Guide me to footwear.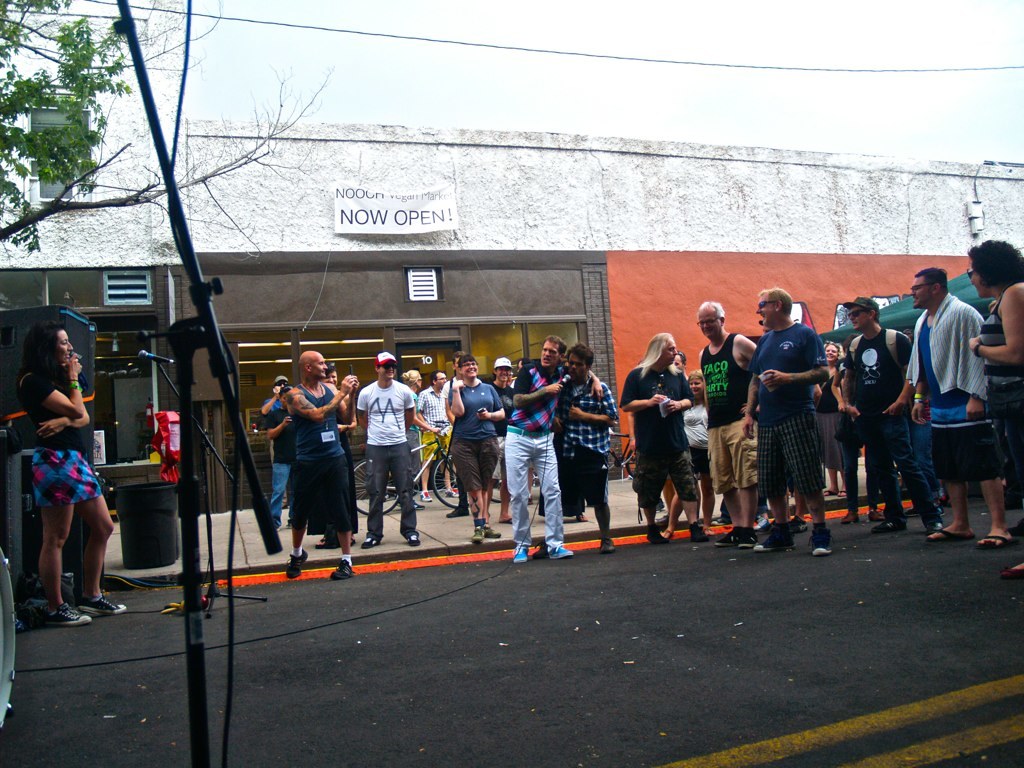
Guidance: <region>512, 543, 528, 563</region>.
